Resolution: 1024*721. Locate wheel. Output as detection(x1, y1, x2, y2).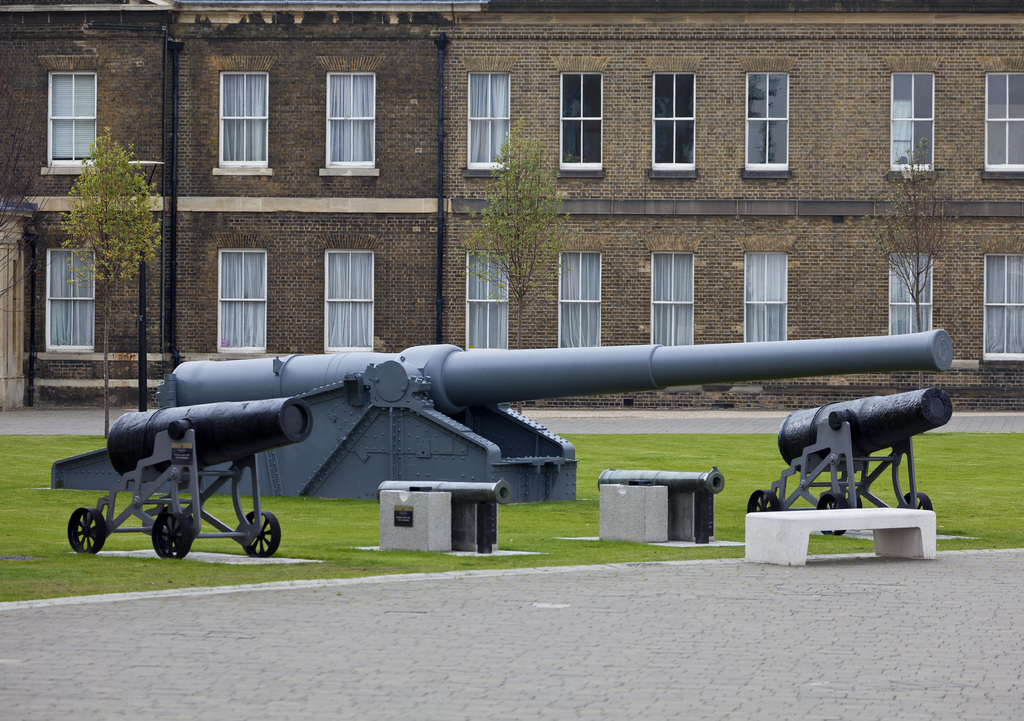
detection(746, 488, 780, 515).
